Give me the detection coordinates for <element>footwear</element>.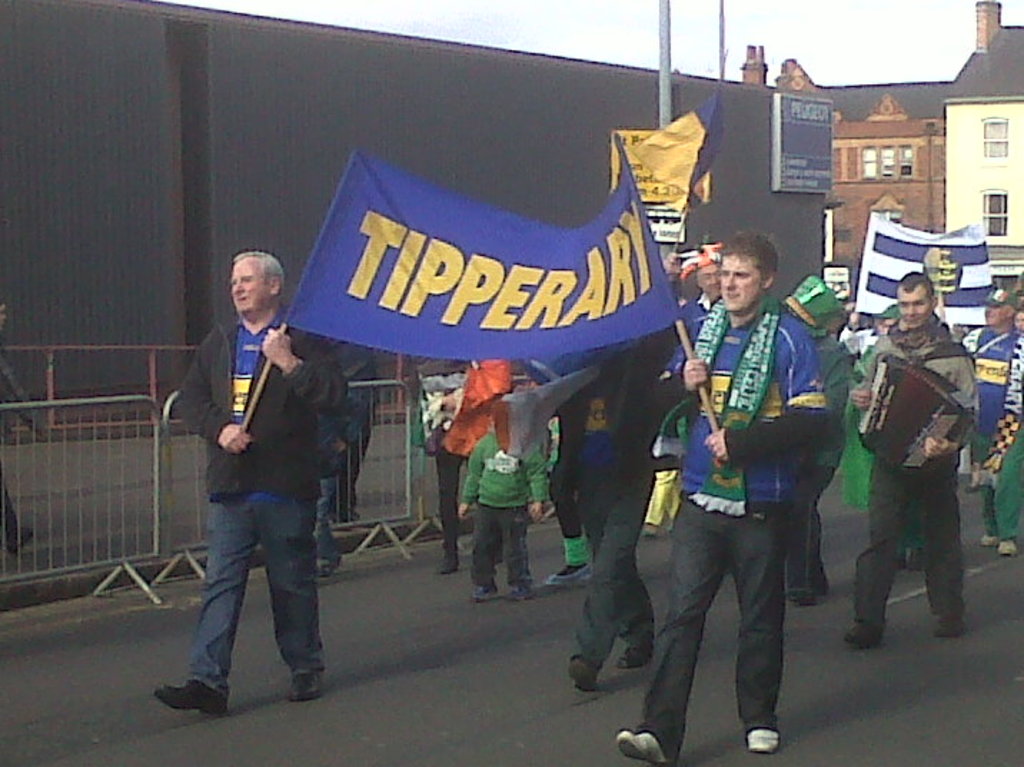
[745,724,784,754].
